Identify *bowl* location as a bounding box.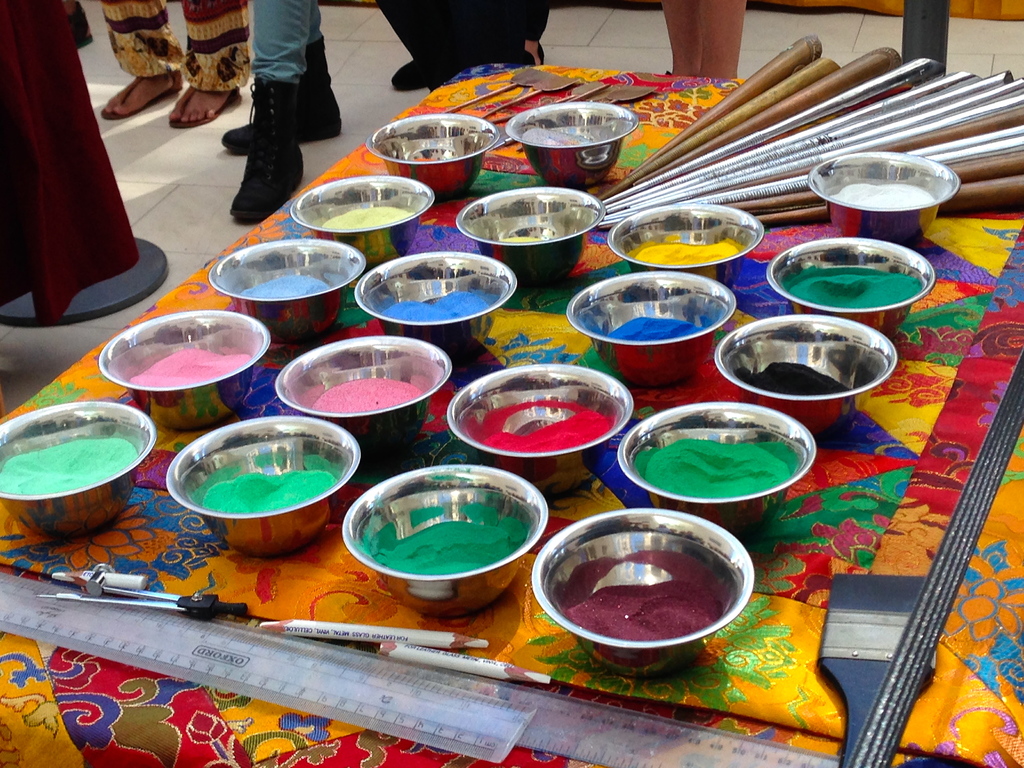
[455,184,605,287].
